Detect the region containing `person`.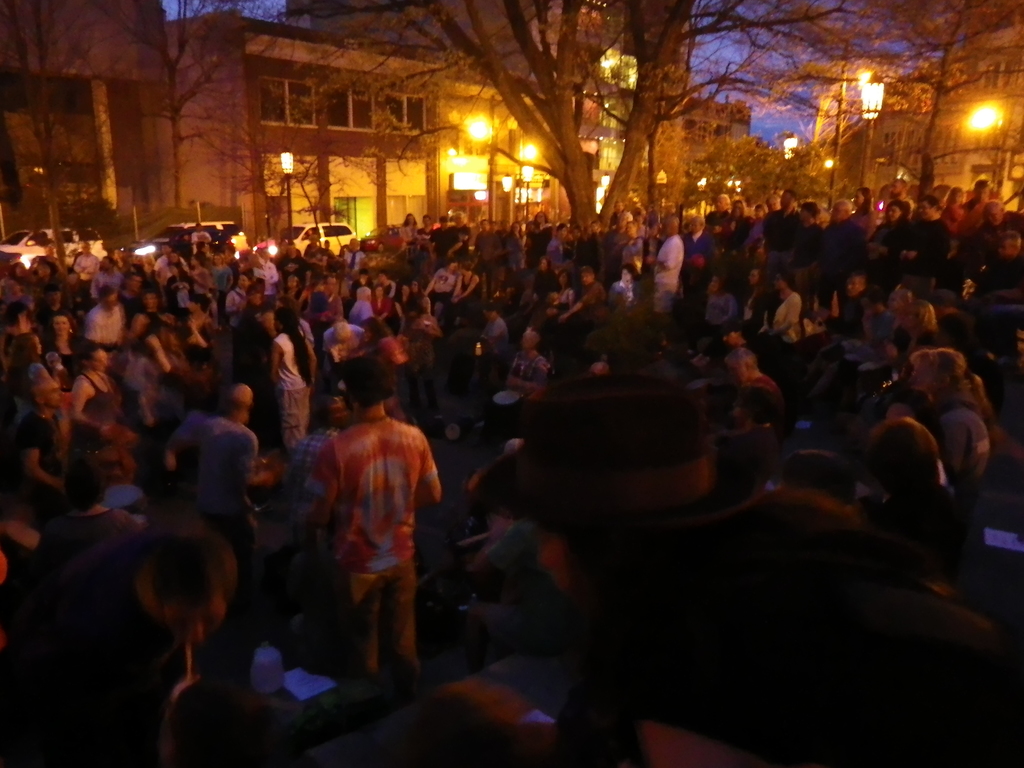
rect(301, 351, 442, 712).
